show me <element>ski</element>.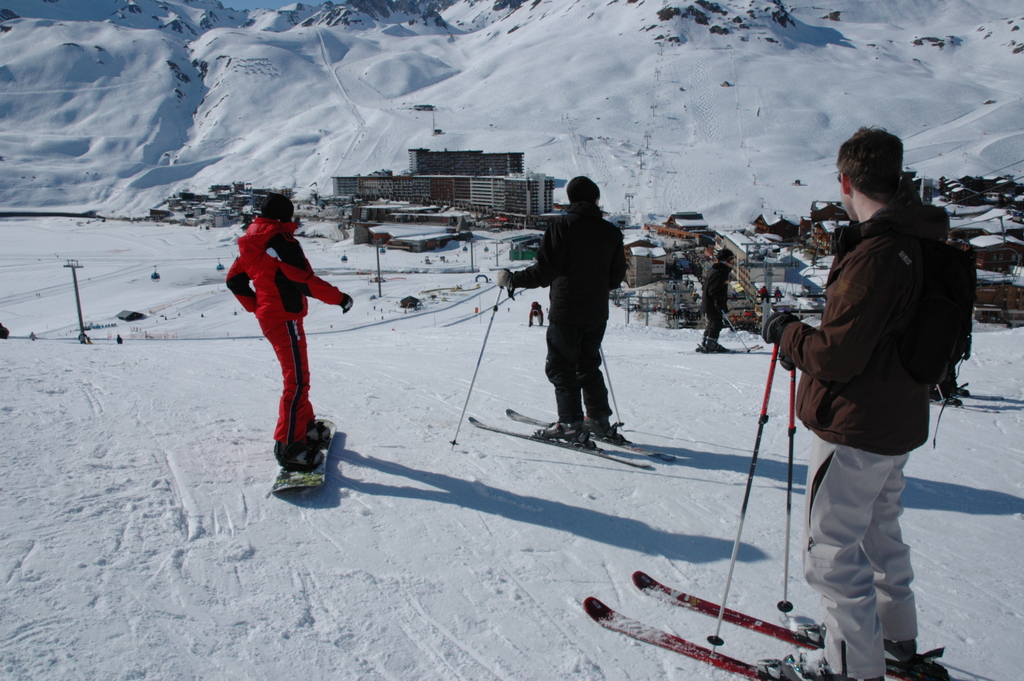
<element>ski</element> is here: 470,416,653,475.
